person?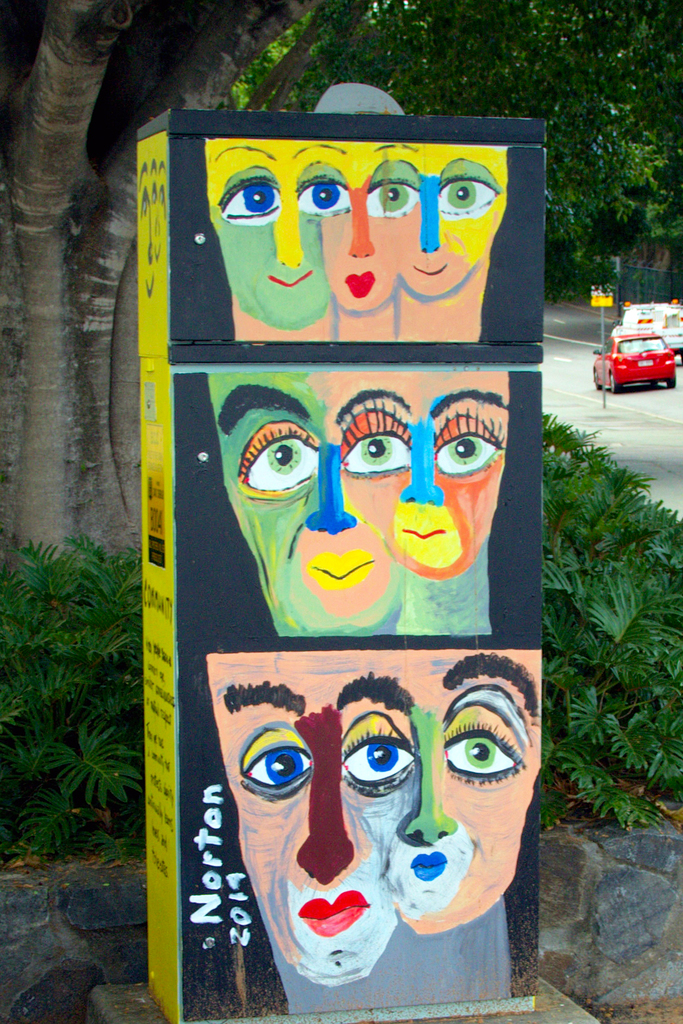
detection(319, 134, 407, 333)
